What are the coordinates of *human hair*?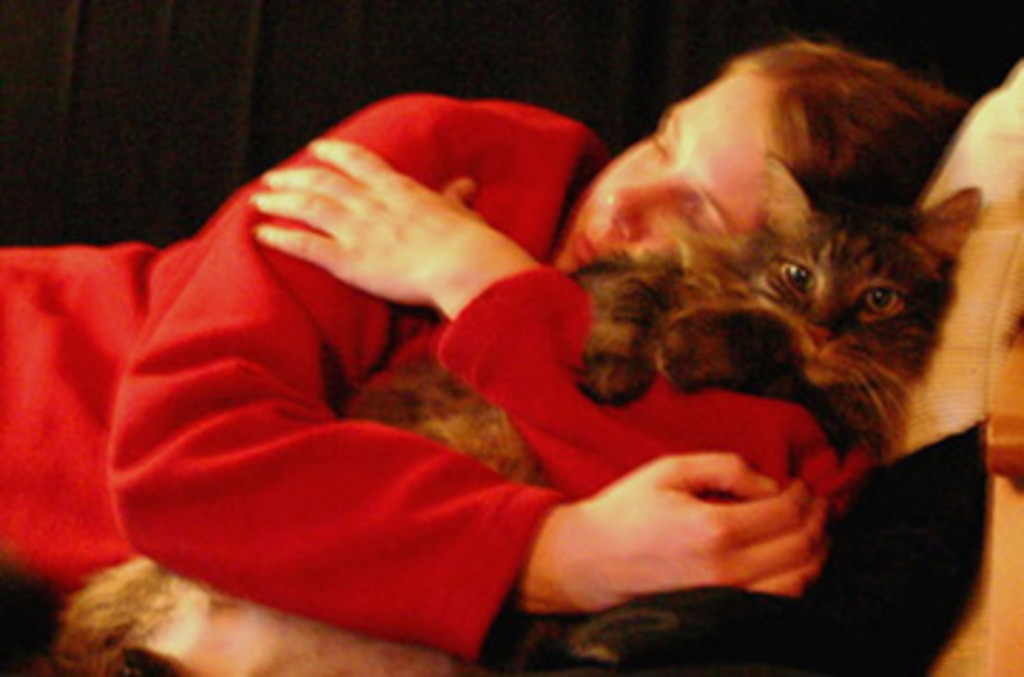
bbox=(745, 34, 973, 242).
